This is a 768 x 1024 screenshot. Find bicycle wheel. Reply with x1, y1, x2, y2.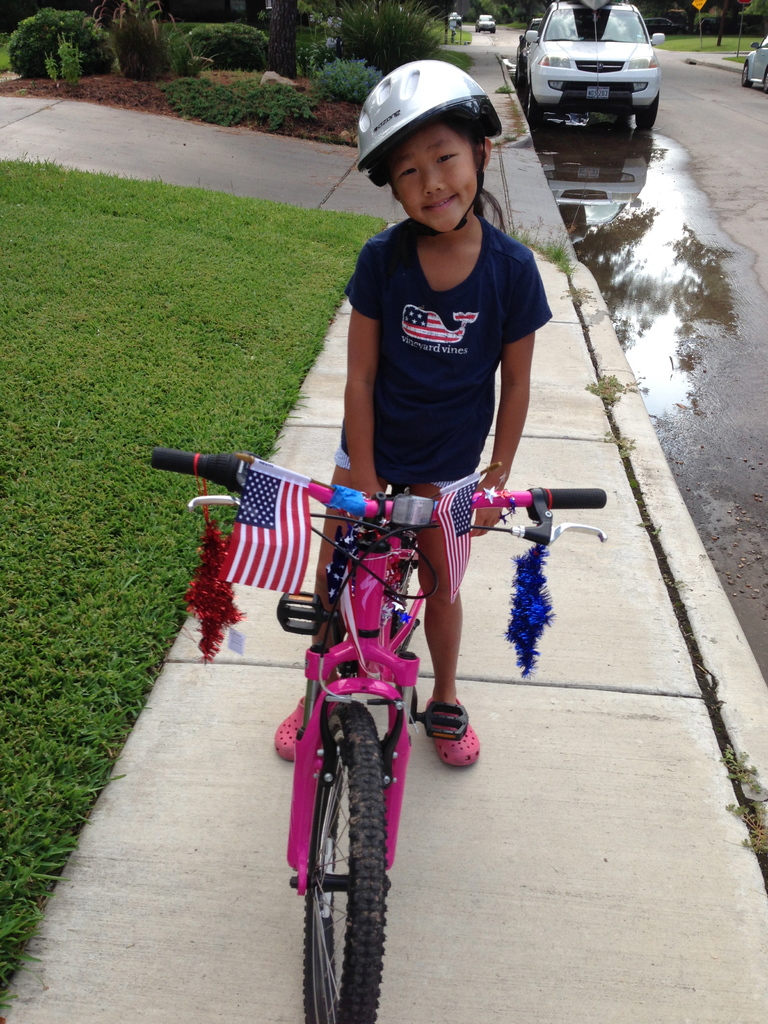
288, 707, 417, 1007.
